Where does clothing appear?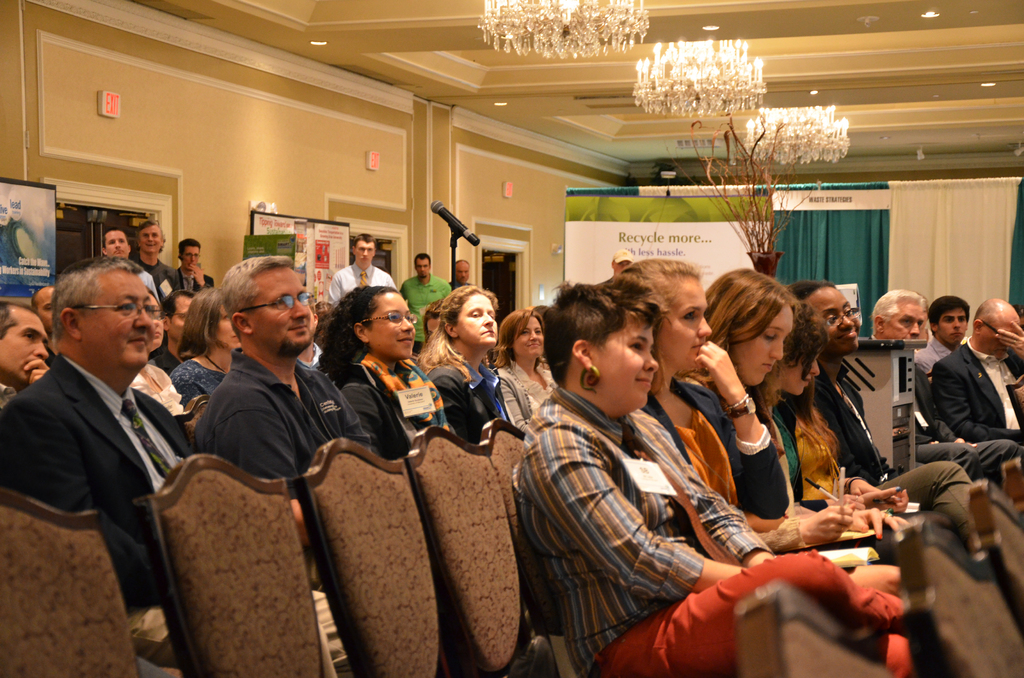
Appears at [x1=908, y1=332, x2=956, y2=383].
